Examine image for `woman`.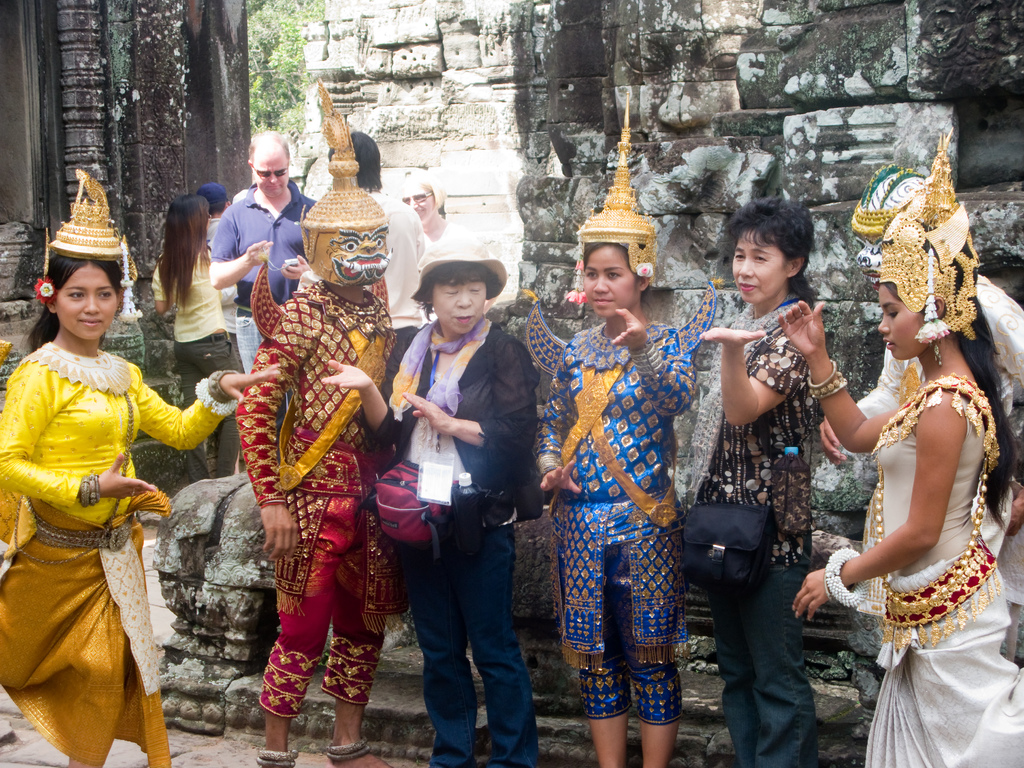
Examination result: select_region(532, 109, 703, 767).
